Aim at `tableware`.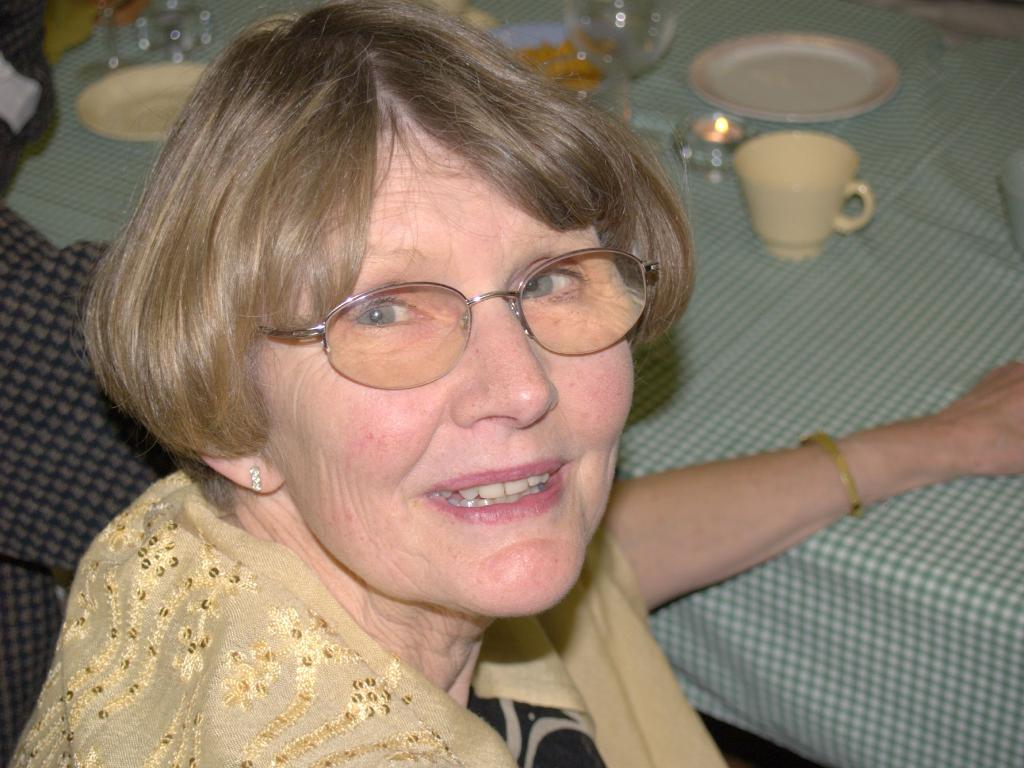
Aimed at 687,28,896,124.
